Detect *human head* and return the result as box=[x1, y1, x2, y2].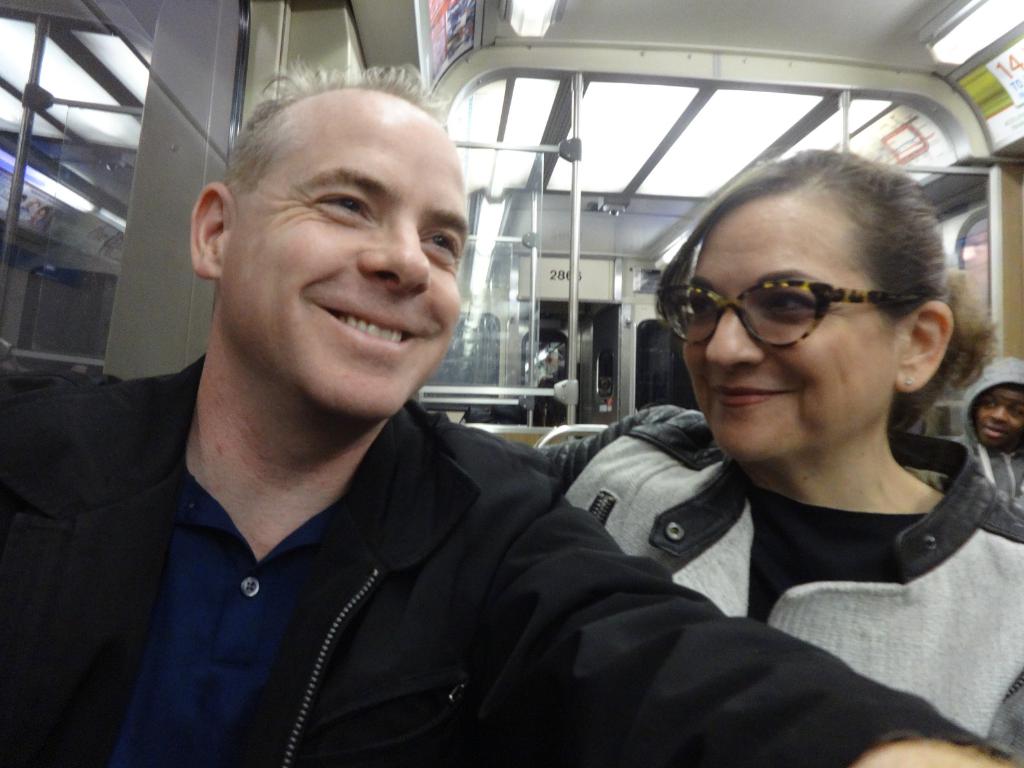
box=[964, 352, 1023, 454].
